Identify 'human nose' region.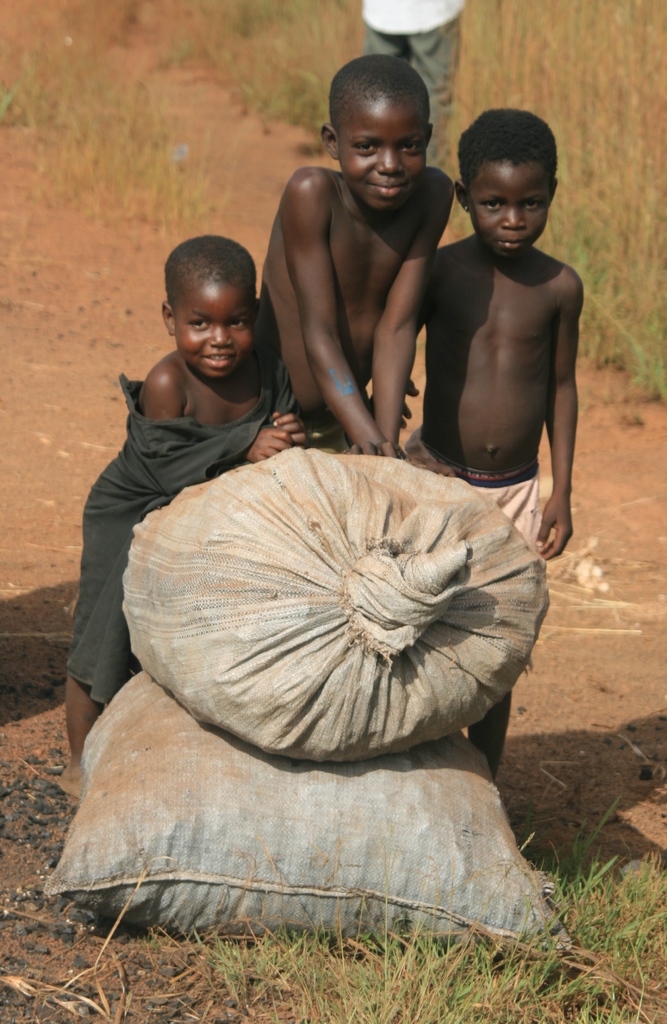
Region: 380,149,402,175.
